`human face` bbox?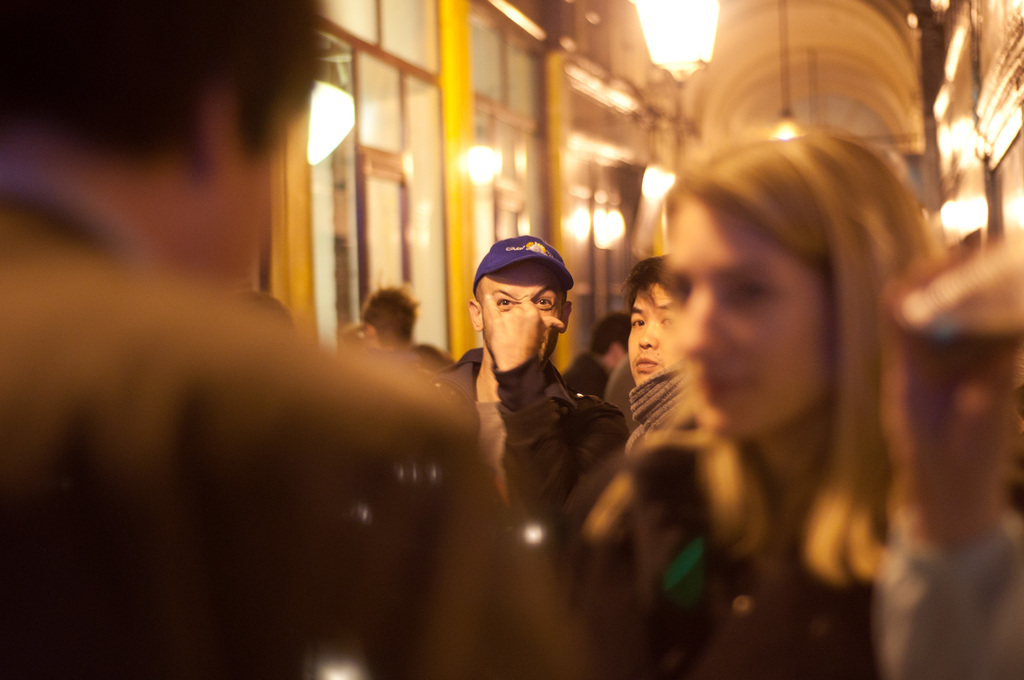
left=623, top=281, right=680, bottom=380
